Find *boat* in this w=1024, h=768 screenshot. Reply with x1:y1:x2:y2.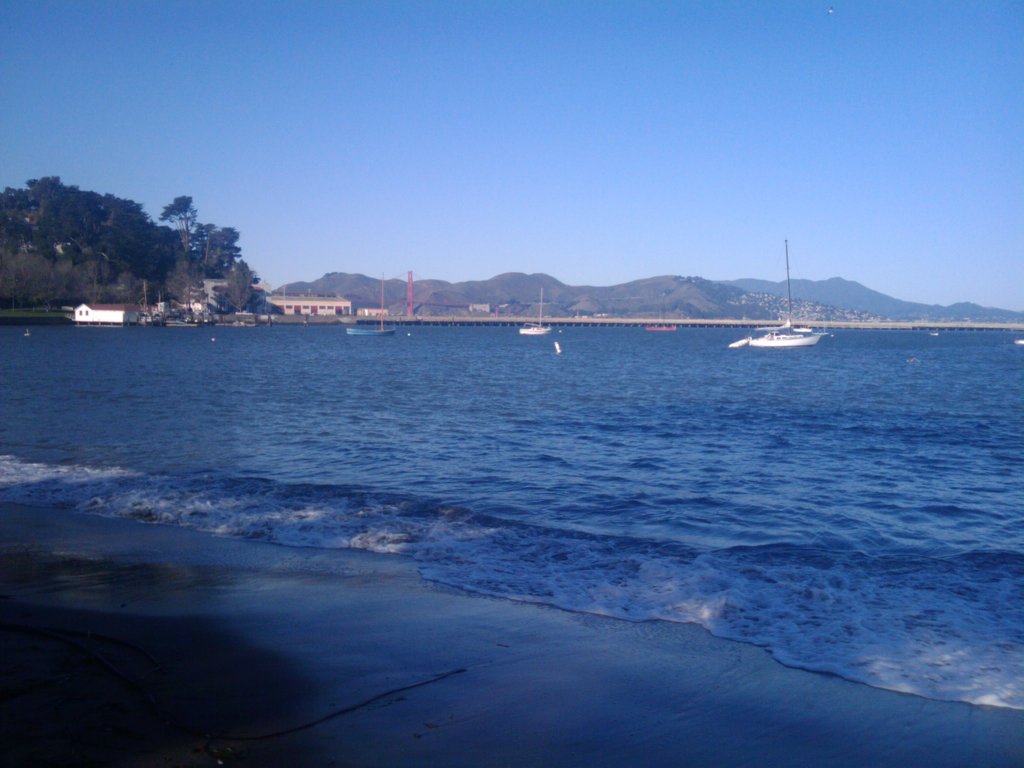
740:320:827:348.
